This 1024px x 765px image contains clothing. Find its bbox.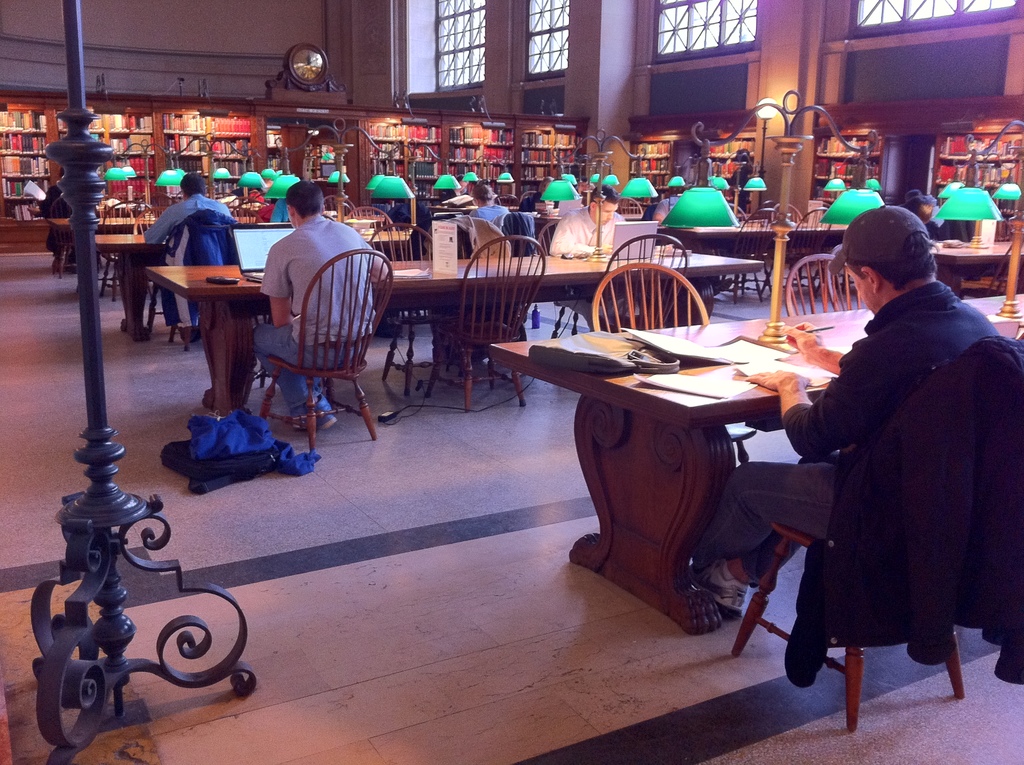
{"x1": 550, "y1": 211, "x2": 632, "y2": 334}.
